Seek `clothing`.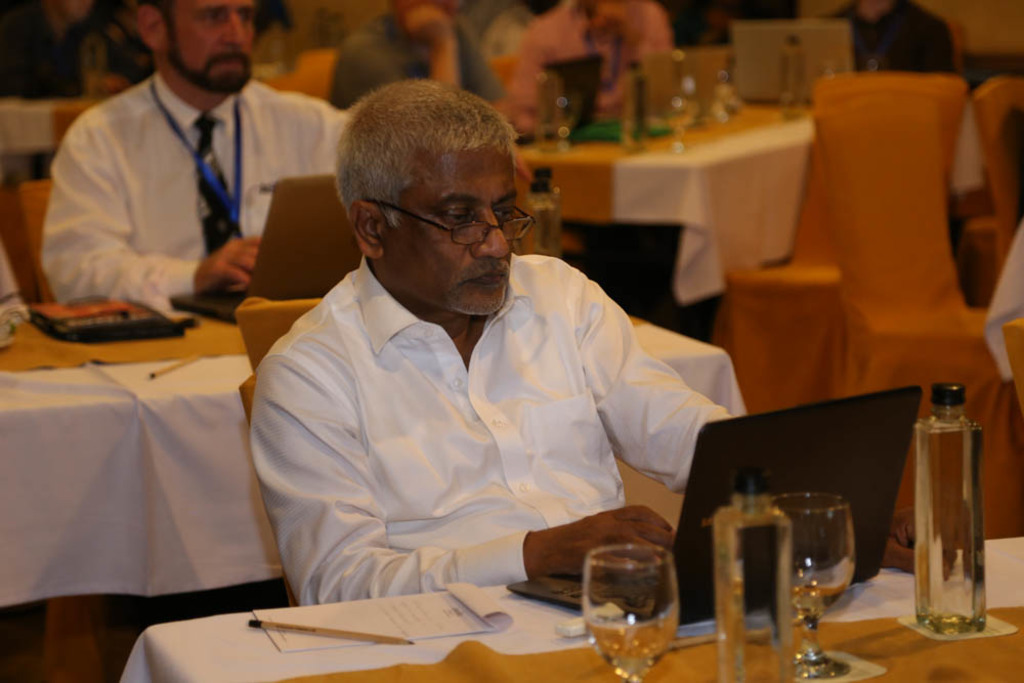
[337, 11, 498, 114].
